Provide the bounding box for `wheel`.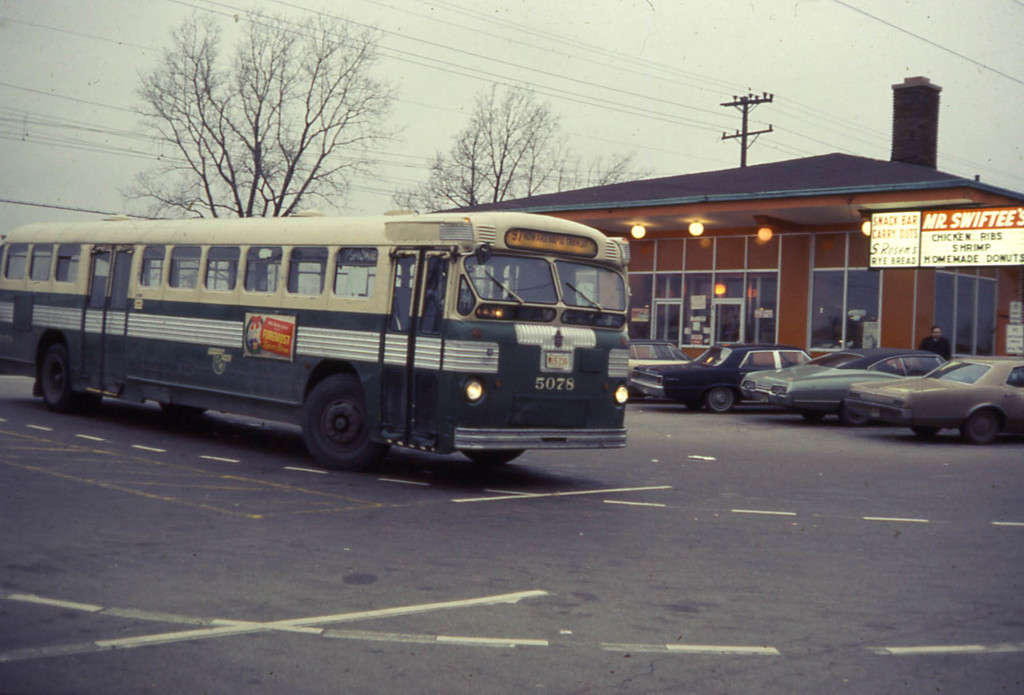
(287,375,371,461).
